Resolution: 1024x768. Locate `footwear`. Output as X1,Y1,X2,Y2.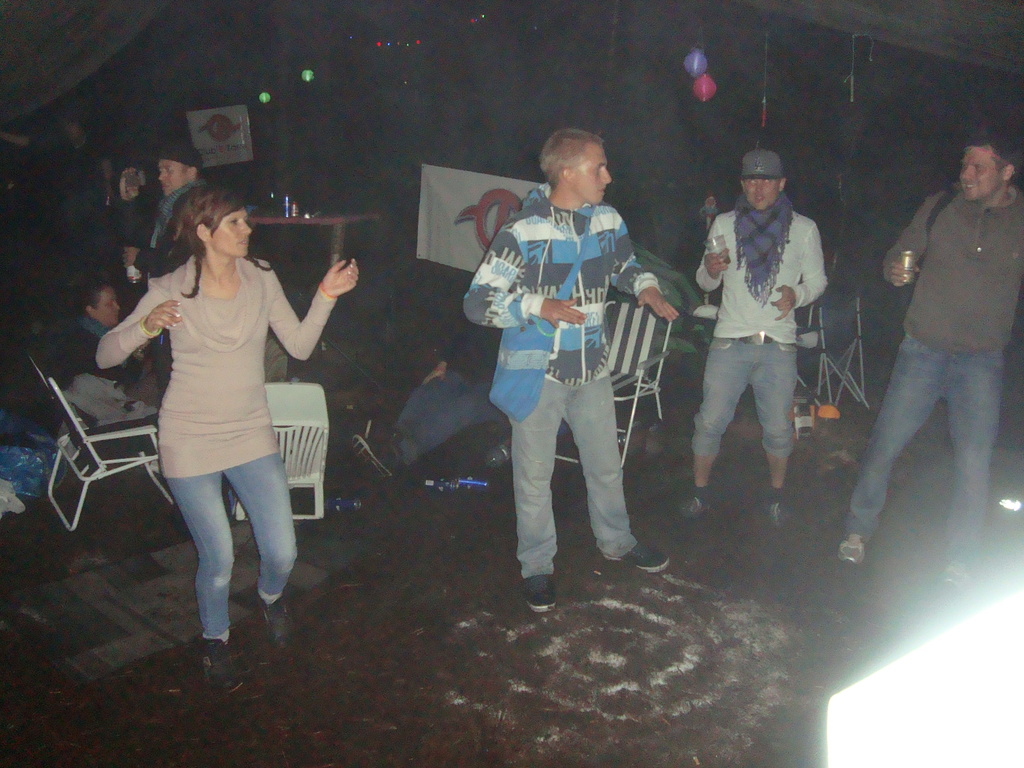
200,632,243,696.
